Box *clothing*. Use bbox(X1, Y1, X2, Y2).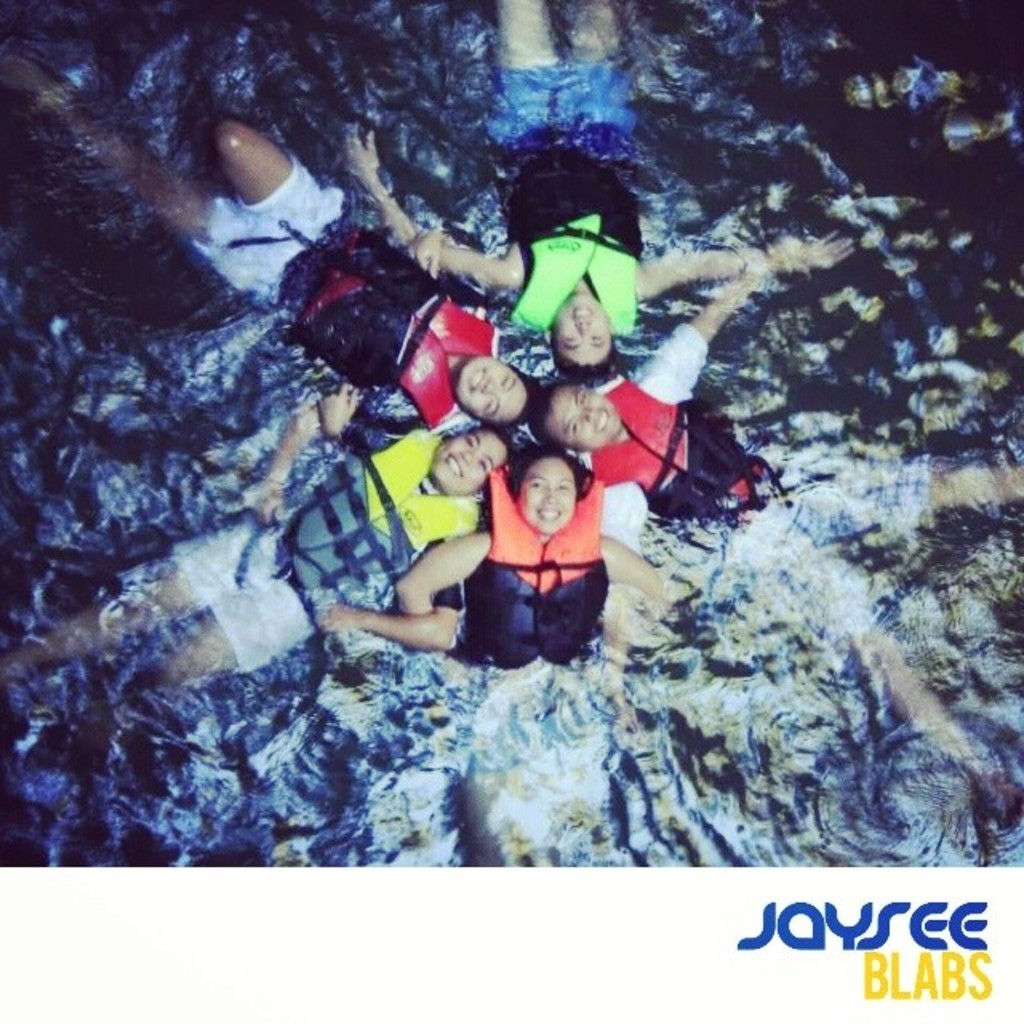
bbox(278, 427, 478, 606).
